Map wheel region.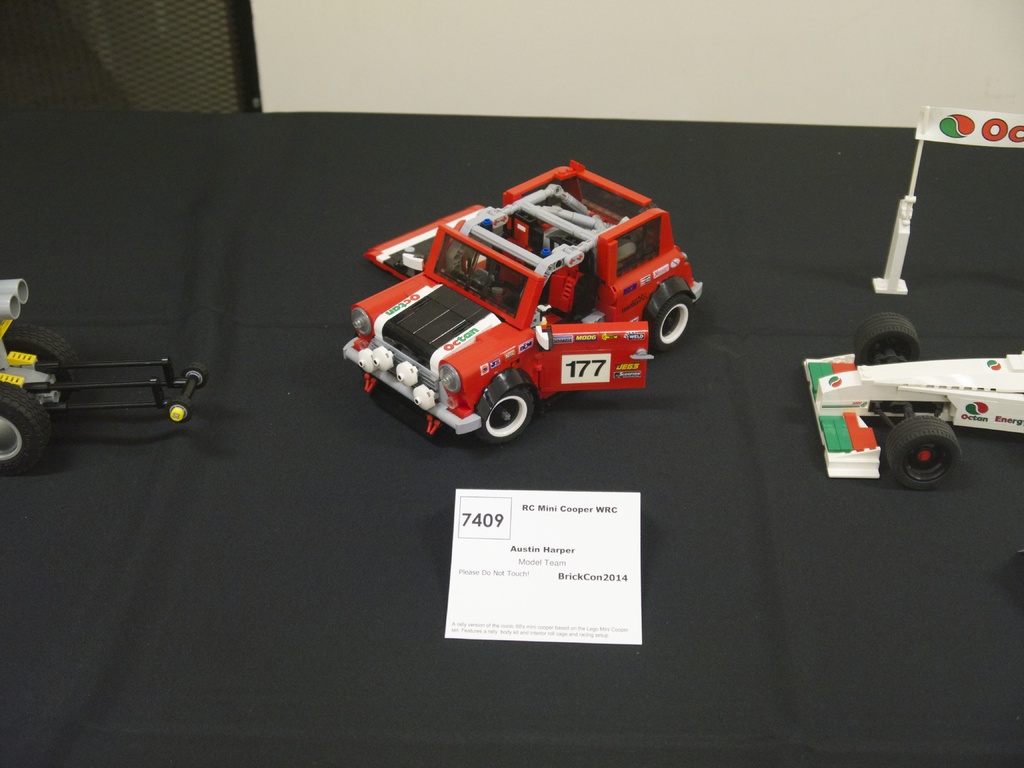
Mapped to 888:417:982:484.
